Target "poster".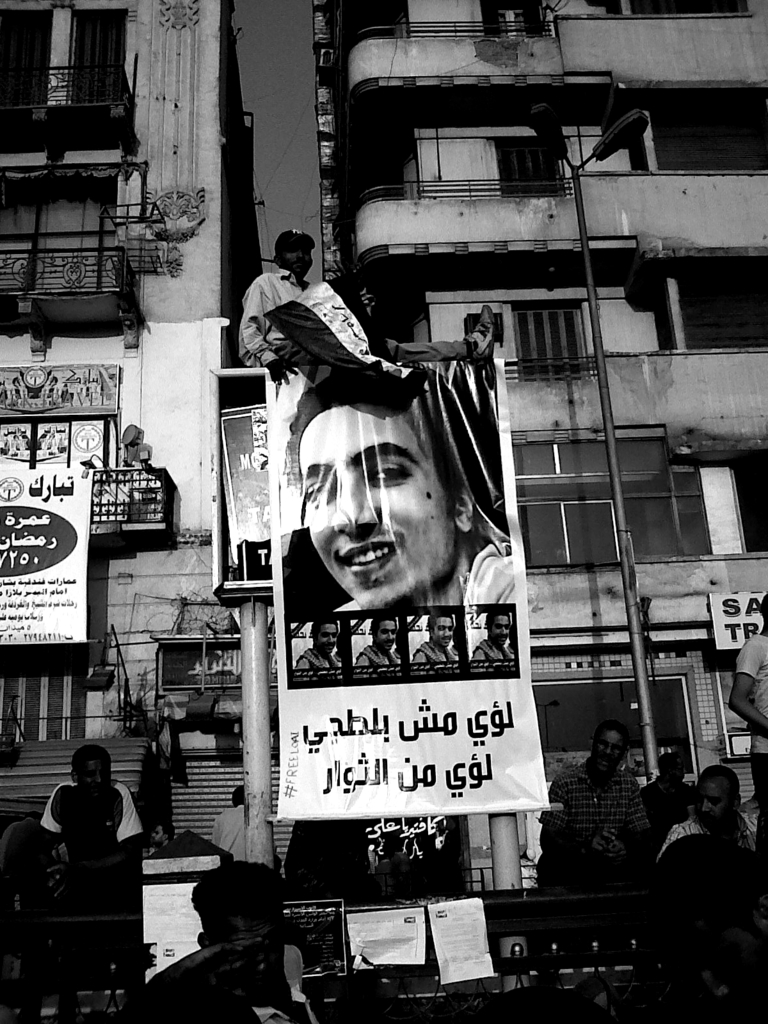
Target region: crop(0, 467, 94, 645).
